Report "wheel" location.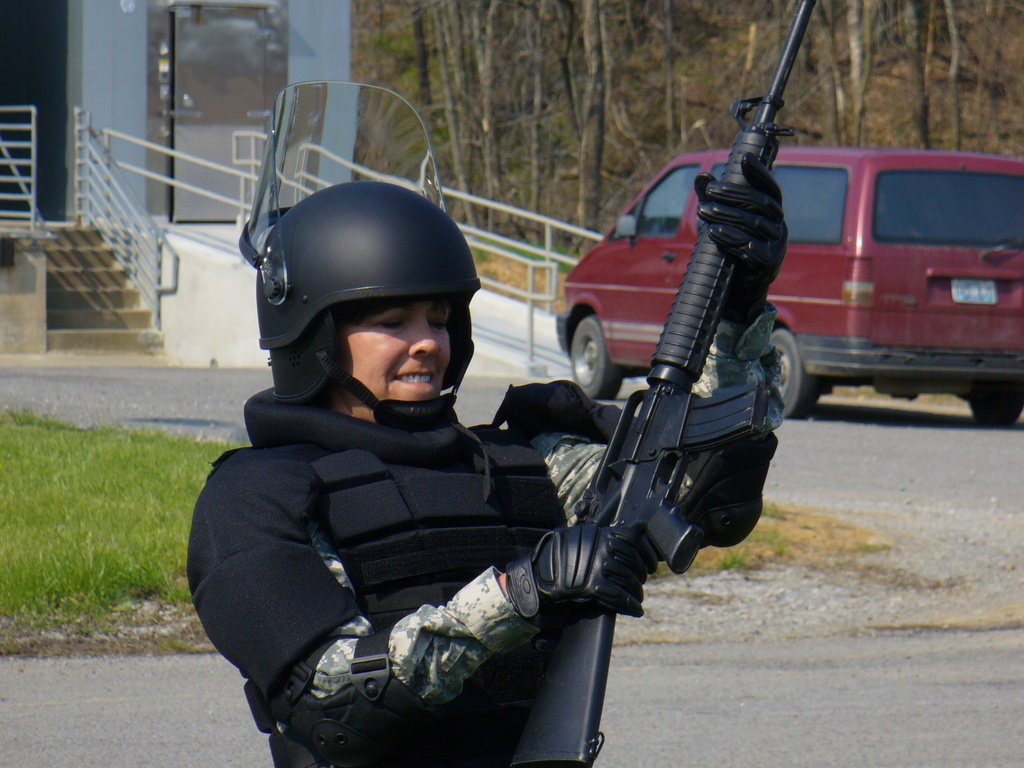
Report: [767,331,820,424].
